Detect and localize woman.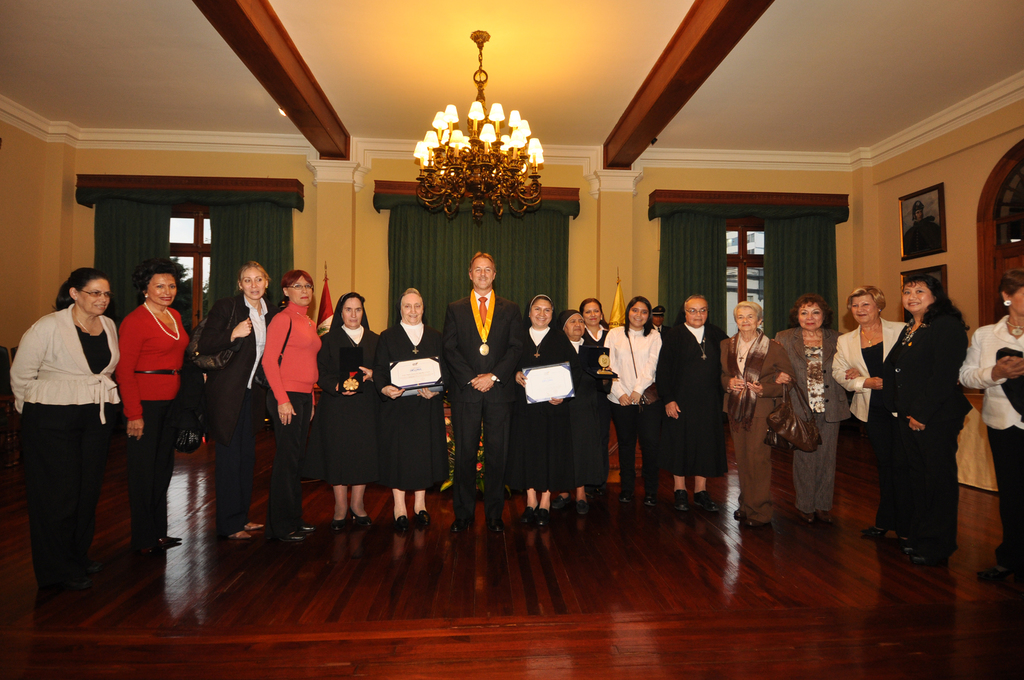
Localized at bbox=[109, 259, 184, 549].
